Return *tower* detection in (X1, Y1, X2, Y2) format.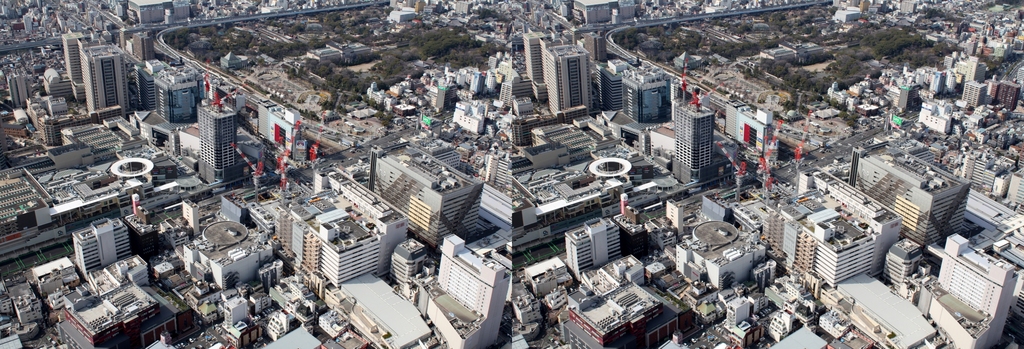
(439, 238, 518, 348).
